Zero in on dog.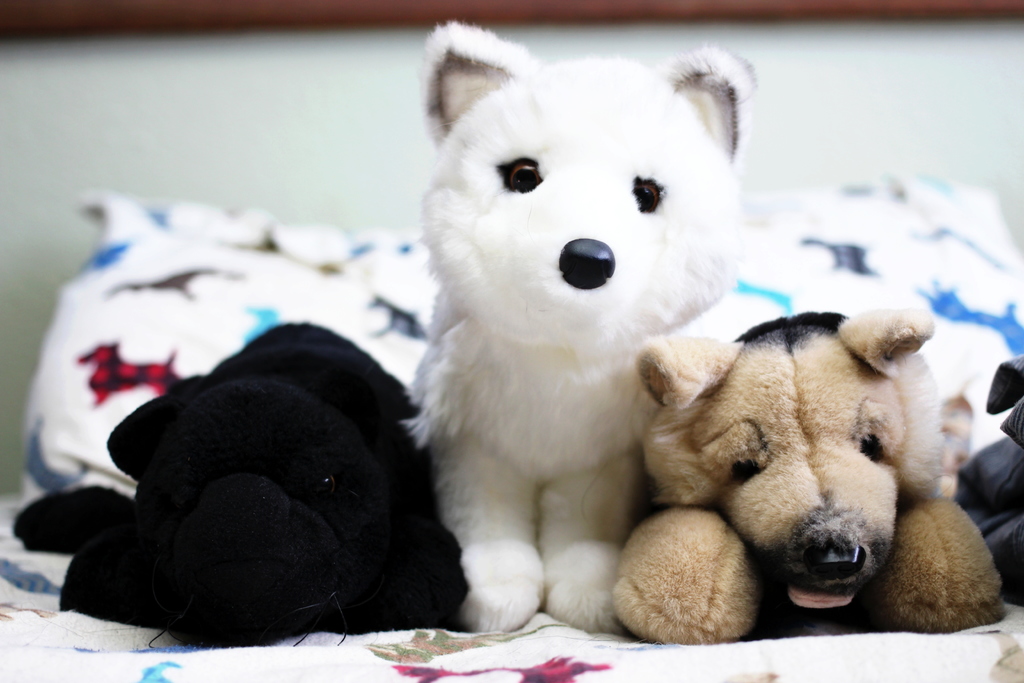
Zeroed in: {"x1": 608, "y1": 289, "x2": 999, "y2": 663}.
